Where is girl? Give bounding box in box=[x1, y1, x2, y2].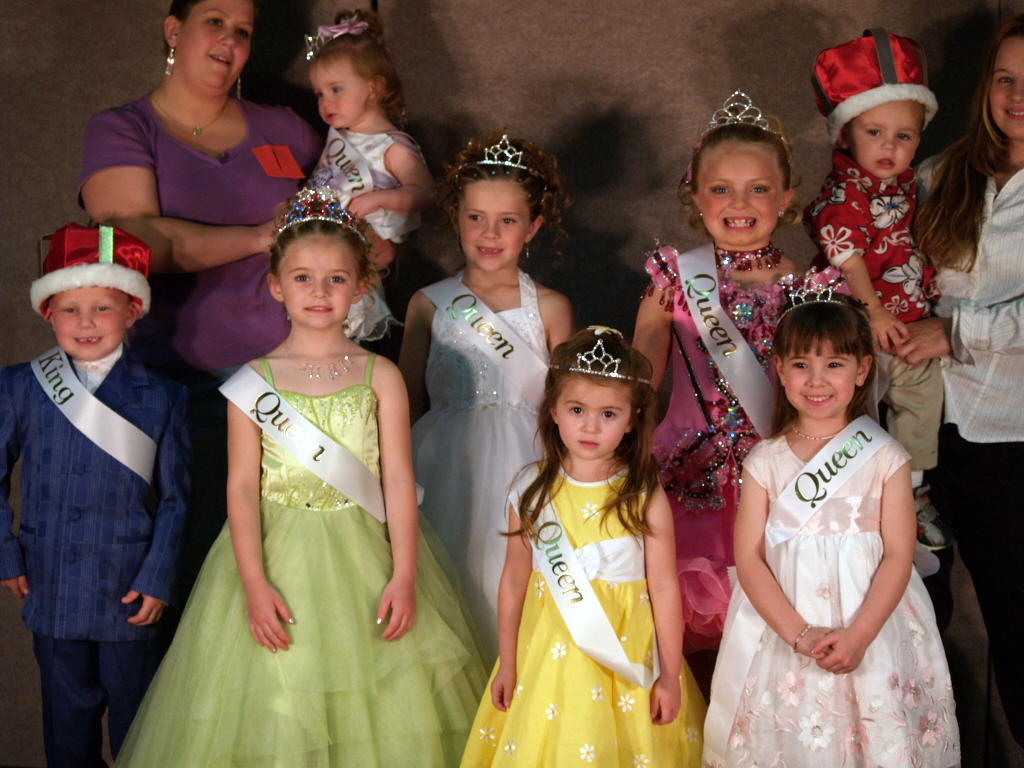
box=[619, 86, 798, 680].
